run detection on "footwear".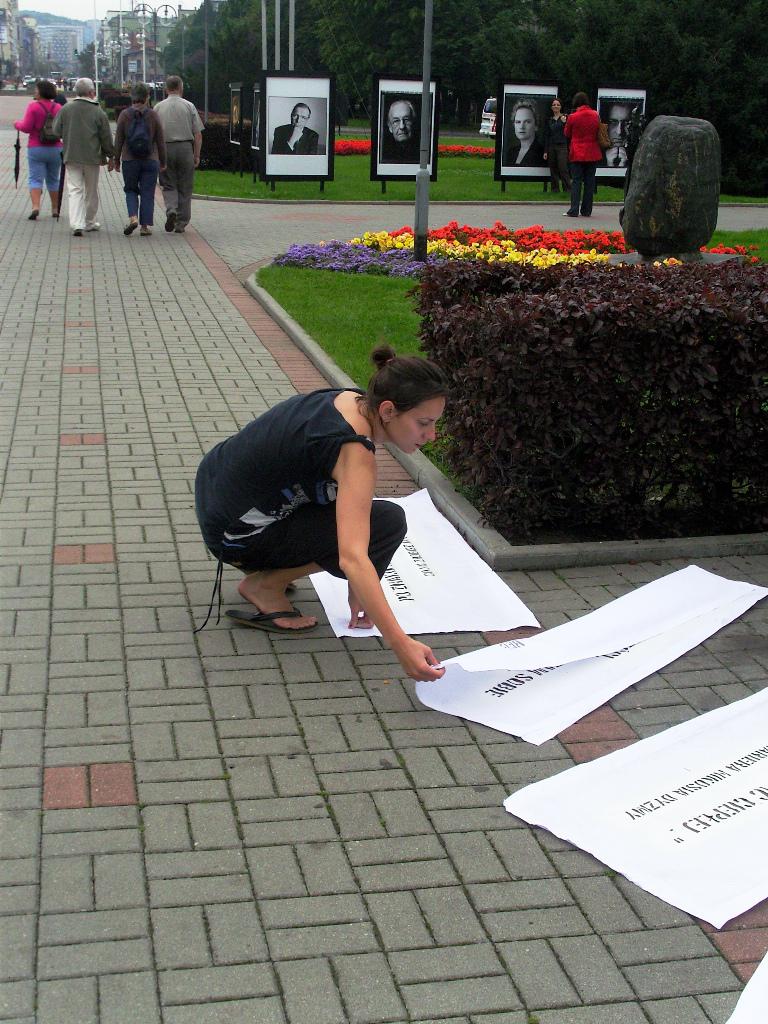
Result: bbox(72, 234, 81, 242).
